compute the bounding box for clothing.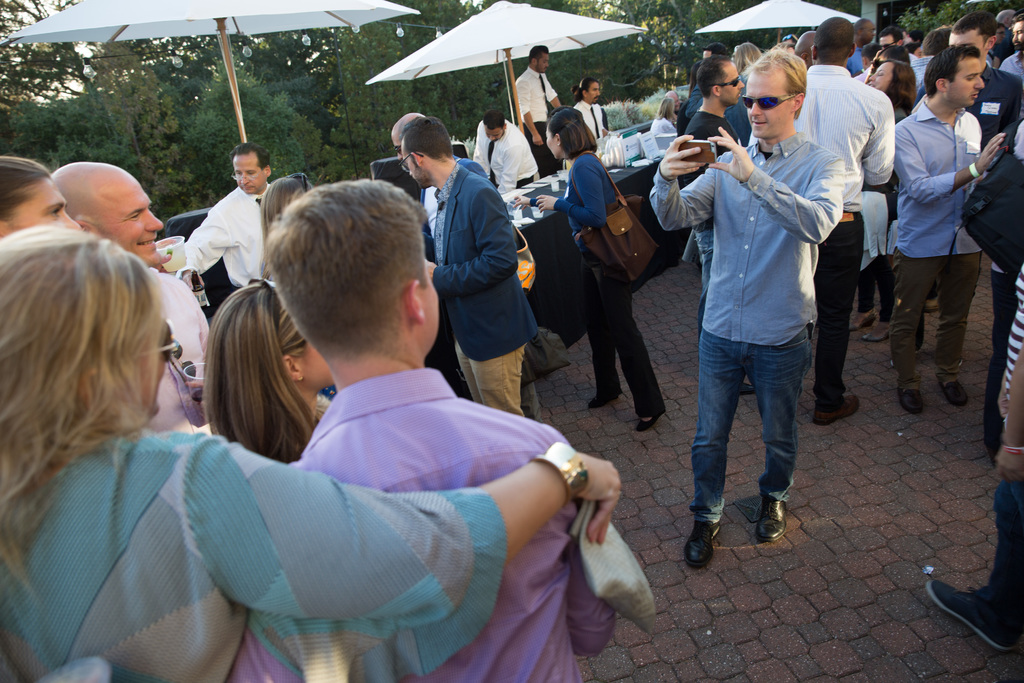
box(576, 101, 609, 150).
